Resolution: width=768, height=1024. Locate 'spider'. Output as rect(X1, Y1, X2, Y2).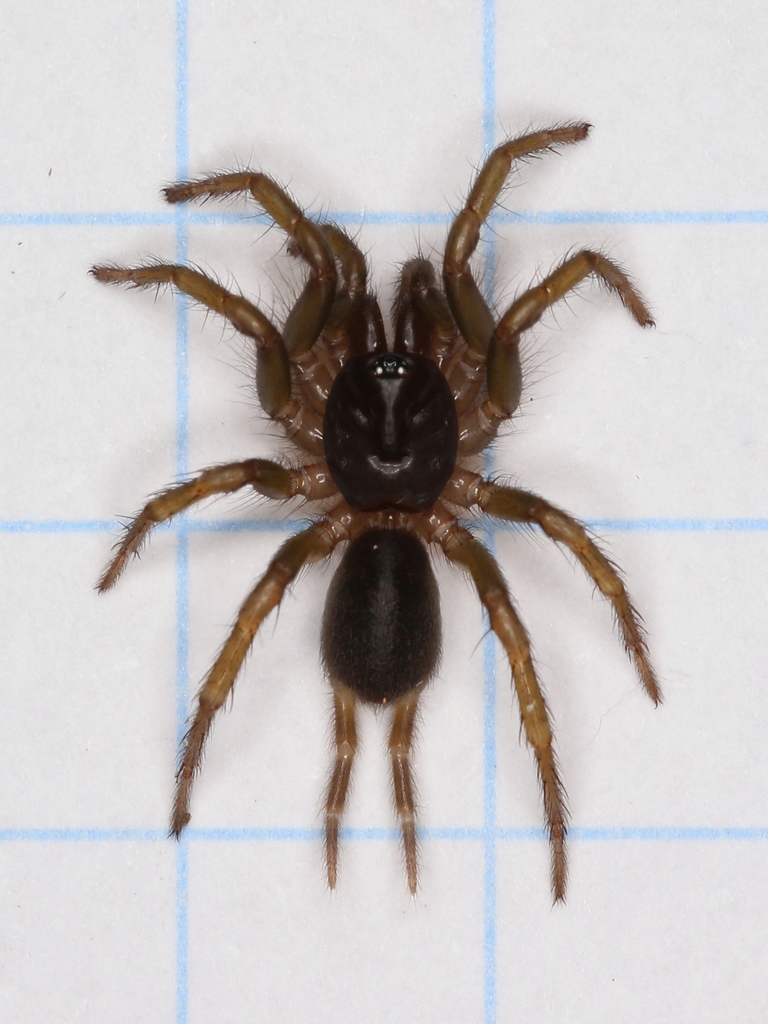
rect(86, 114, 653, 910).
